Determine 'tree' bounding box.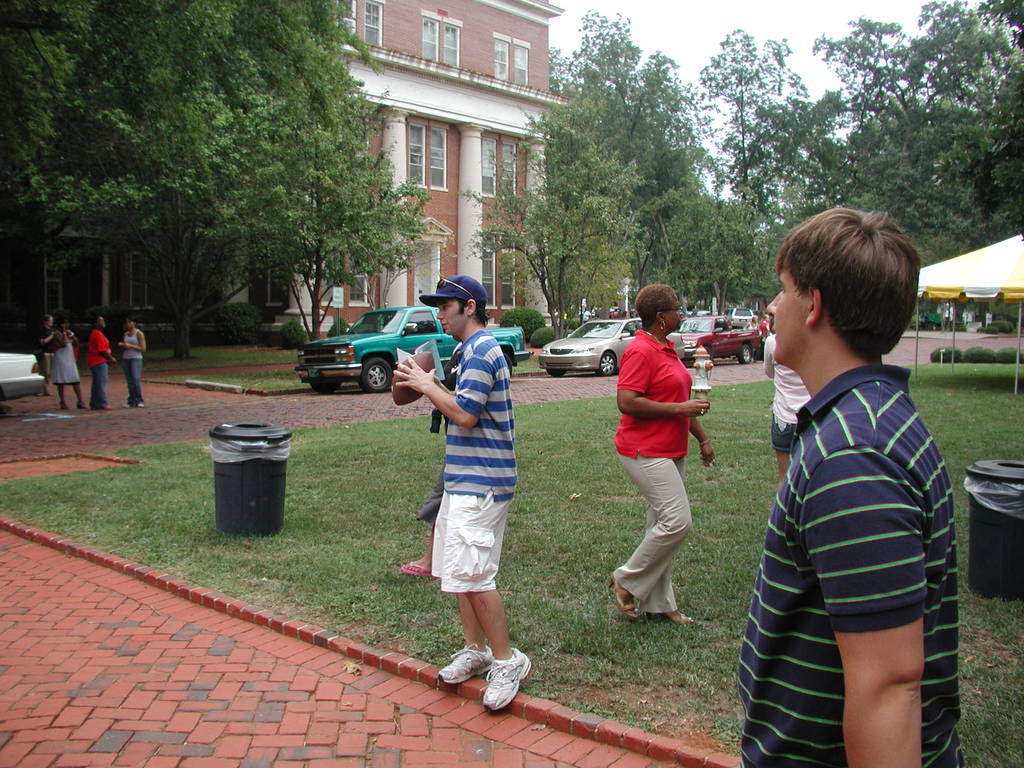
Determined: (left=0, top=0, right=460, bottom=366).
